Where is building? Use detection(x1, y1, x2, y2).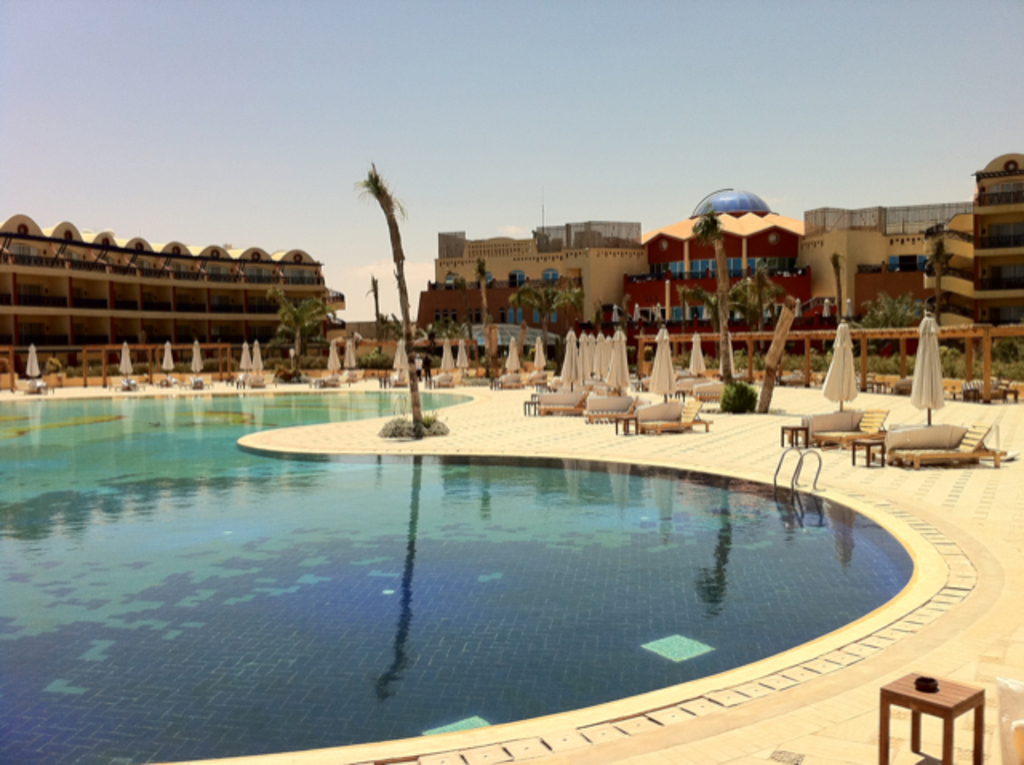
detection(400, 146, 1021, 395).
